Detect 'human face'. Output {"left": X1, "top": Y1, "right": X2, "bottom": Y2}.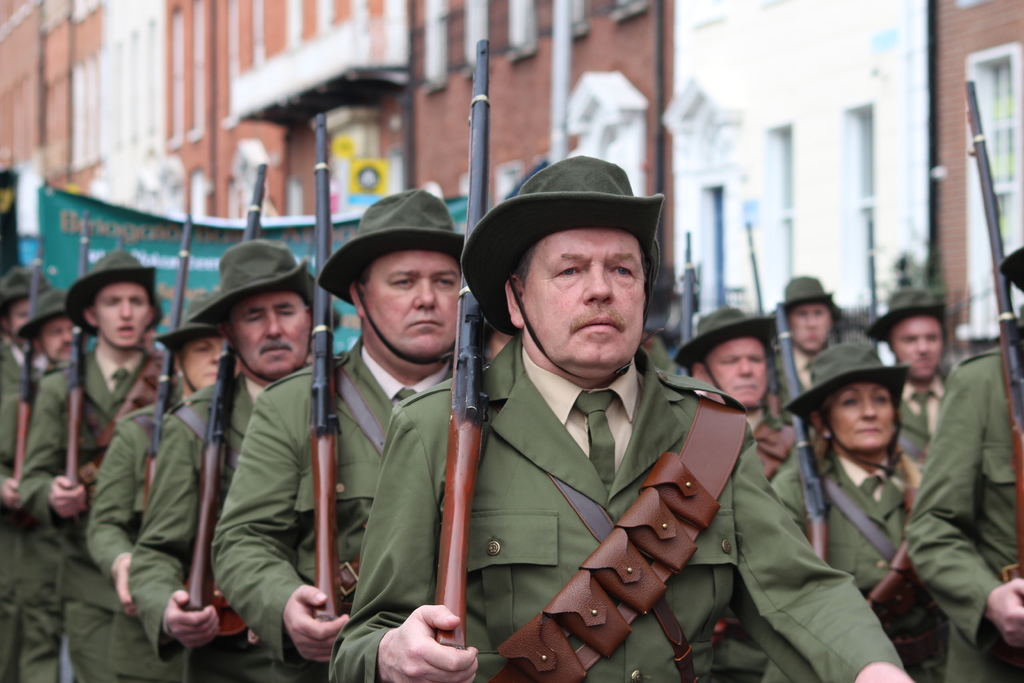
{"left": 834, "top": 383, "right": 896, "bottom": 449}.
